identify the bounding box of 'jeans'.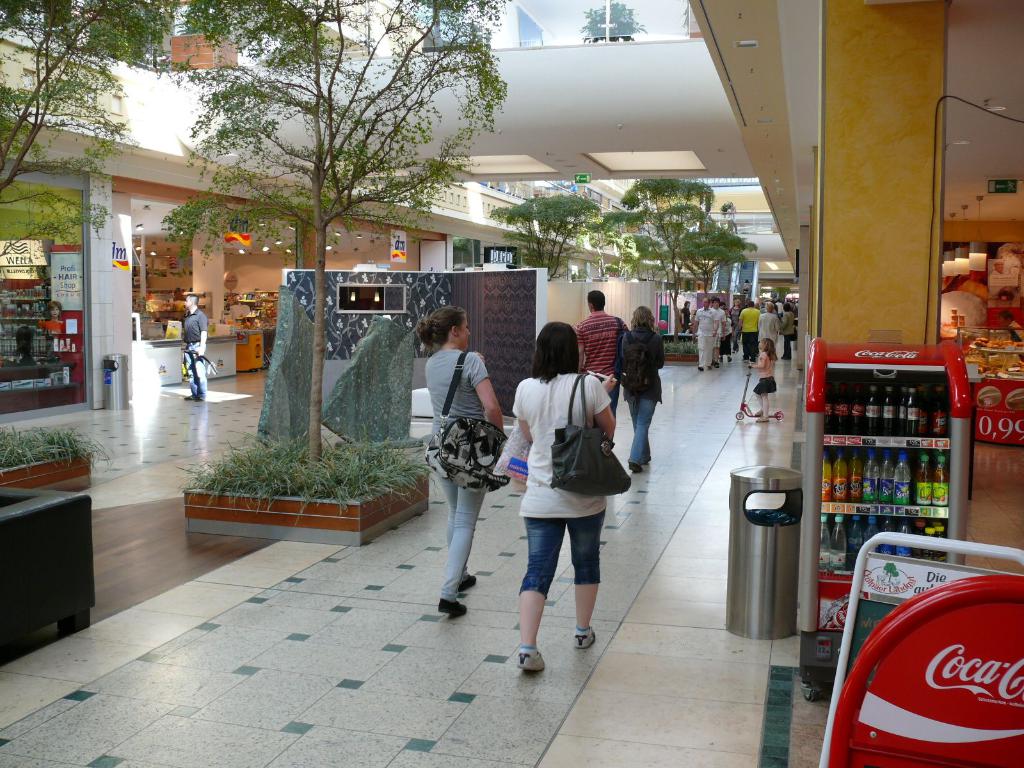
[781, 332, 797, 355].
